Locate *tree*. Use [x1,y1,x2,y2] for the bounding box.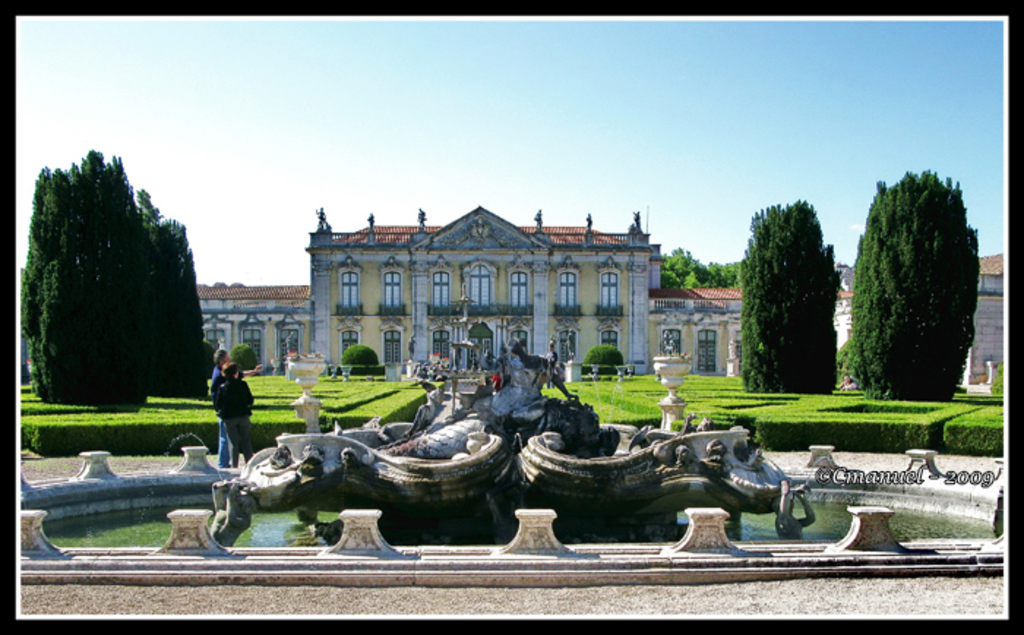
[846,142,982,401].
